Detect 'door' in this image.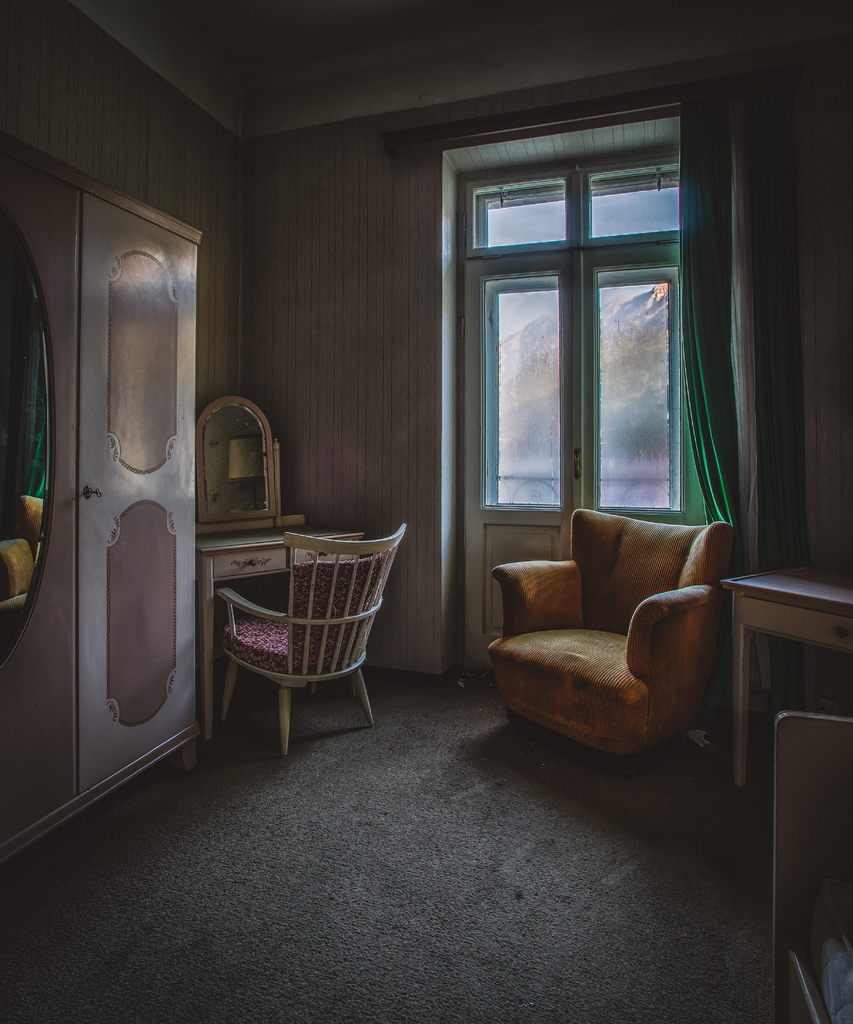
Detection: {"left": 0, "top": 140, "right": 79, "bottom": 830}.
